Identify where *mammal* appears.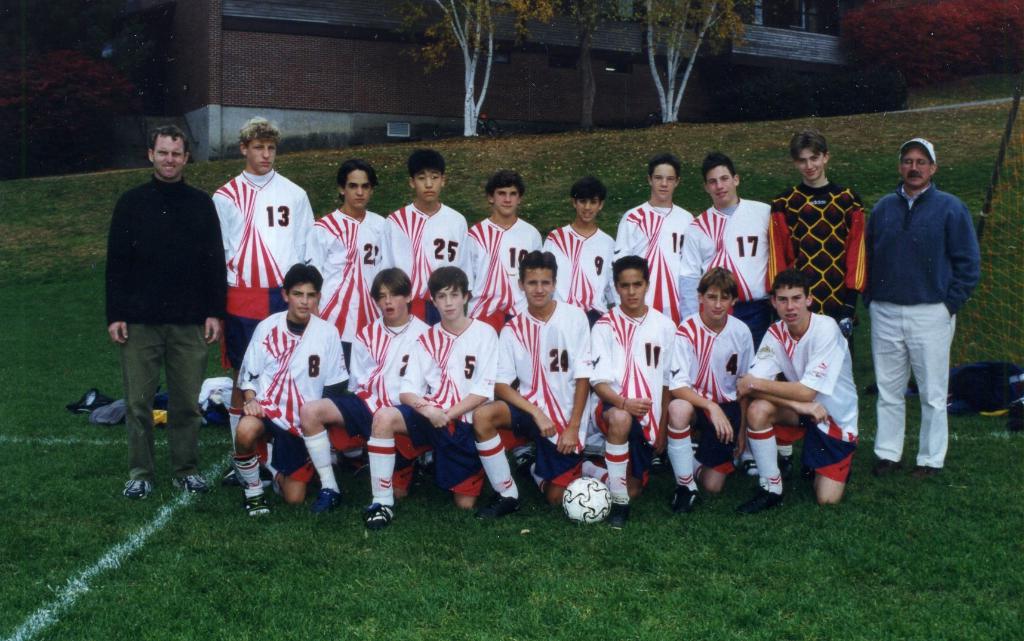
Appears at 105,122,230,503.
